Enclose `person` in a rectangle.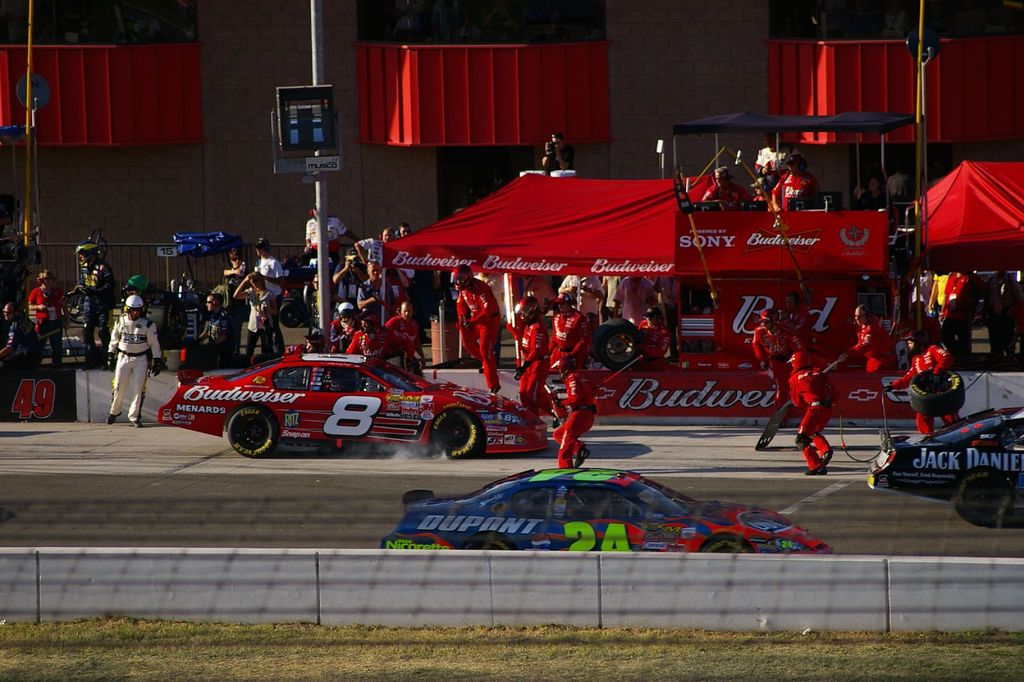
(left=588, top=490, right=633, bottom=518).
